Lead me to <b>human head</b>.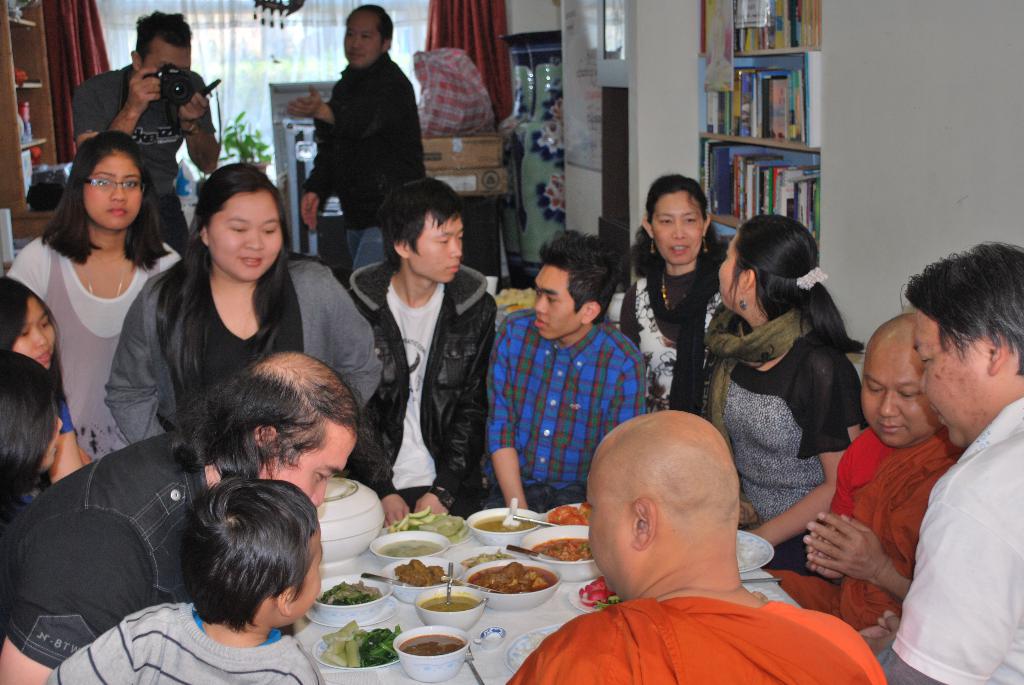
Lead to box(344, 7, 394, 67).
